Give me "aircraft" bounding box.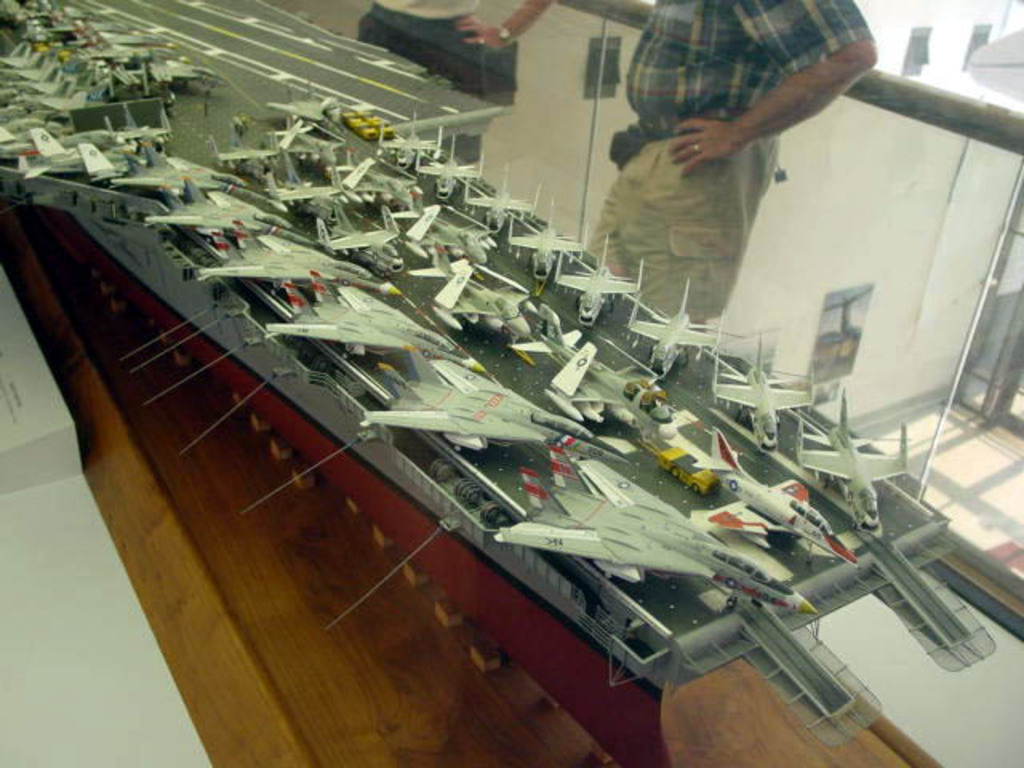
(11,126,102,179).
